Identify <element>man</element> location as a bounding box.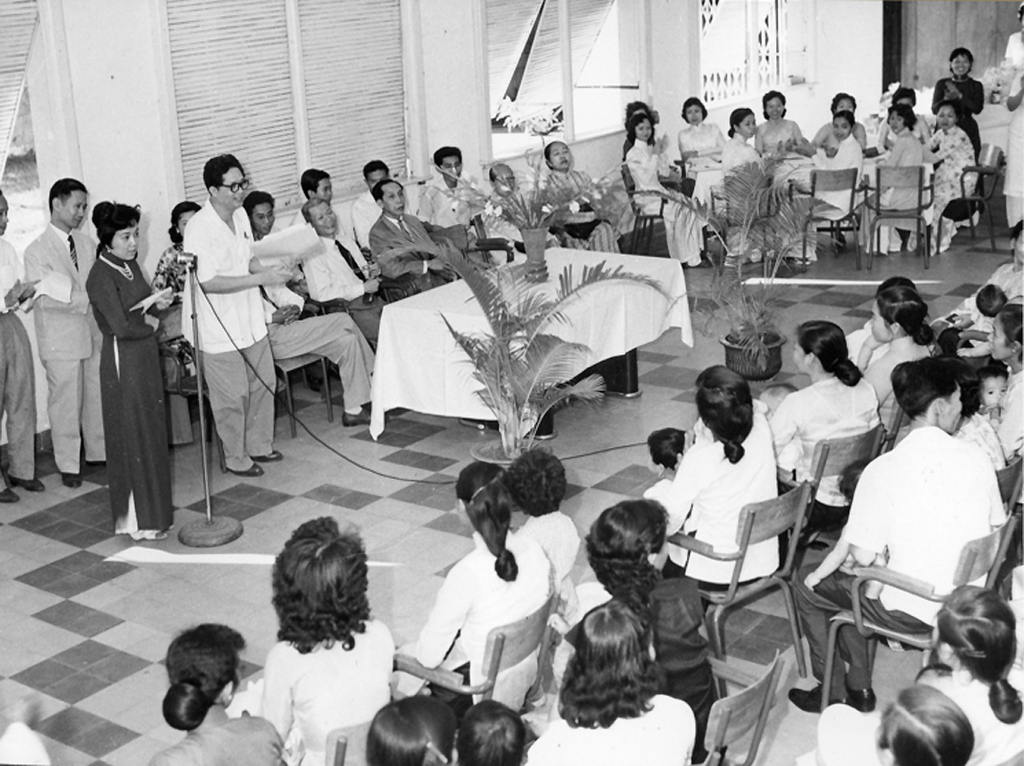
351,157,432,263.
